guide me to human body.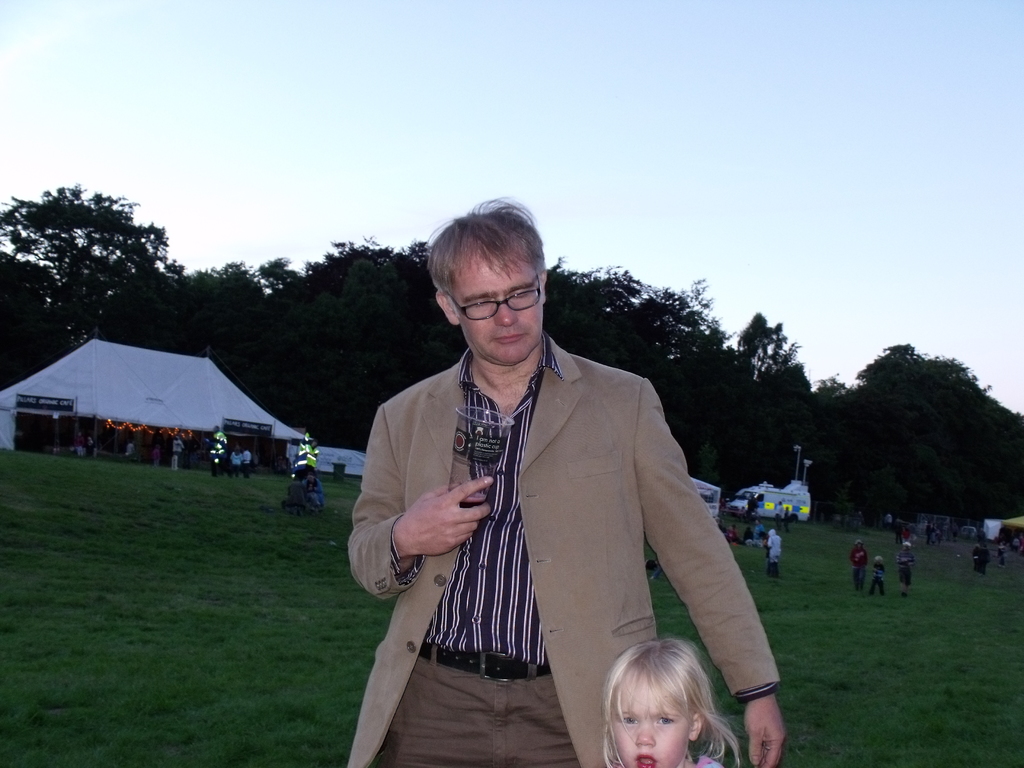
Guidance: detection(229, 451, 243, 476).
